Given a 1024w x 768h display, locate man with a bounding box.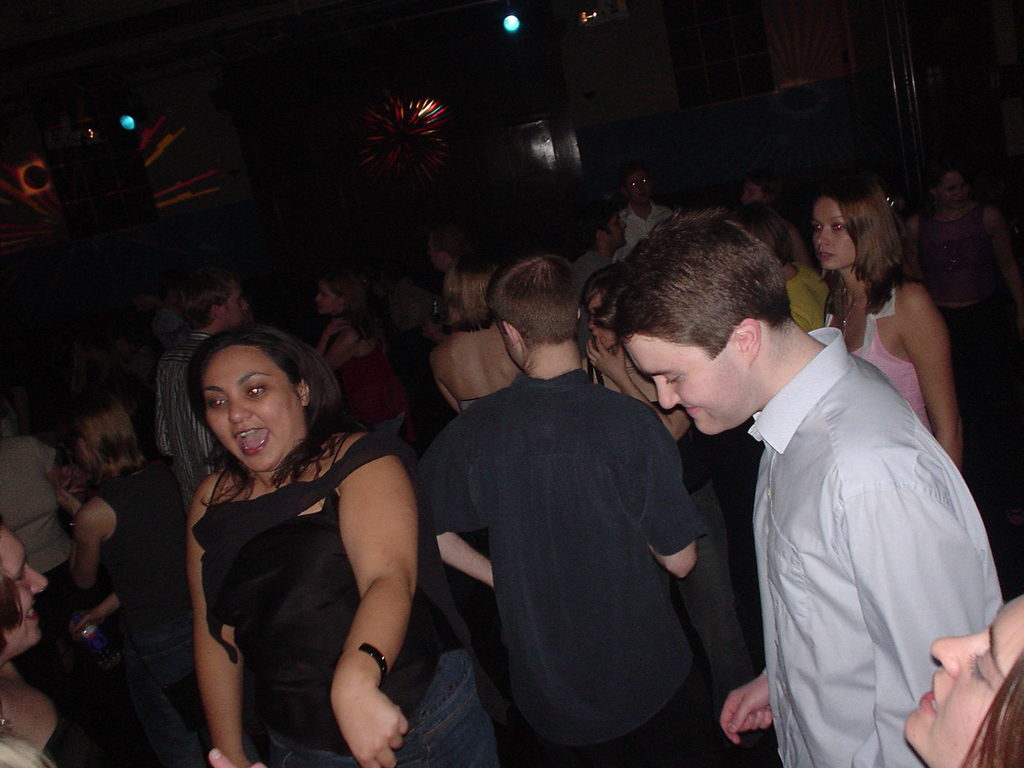
Located: <box>413,255,707,767</box>.
